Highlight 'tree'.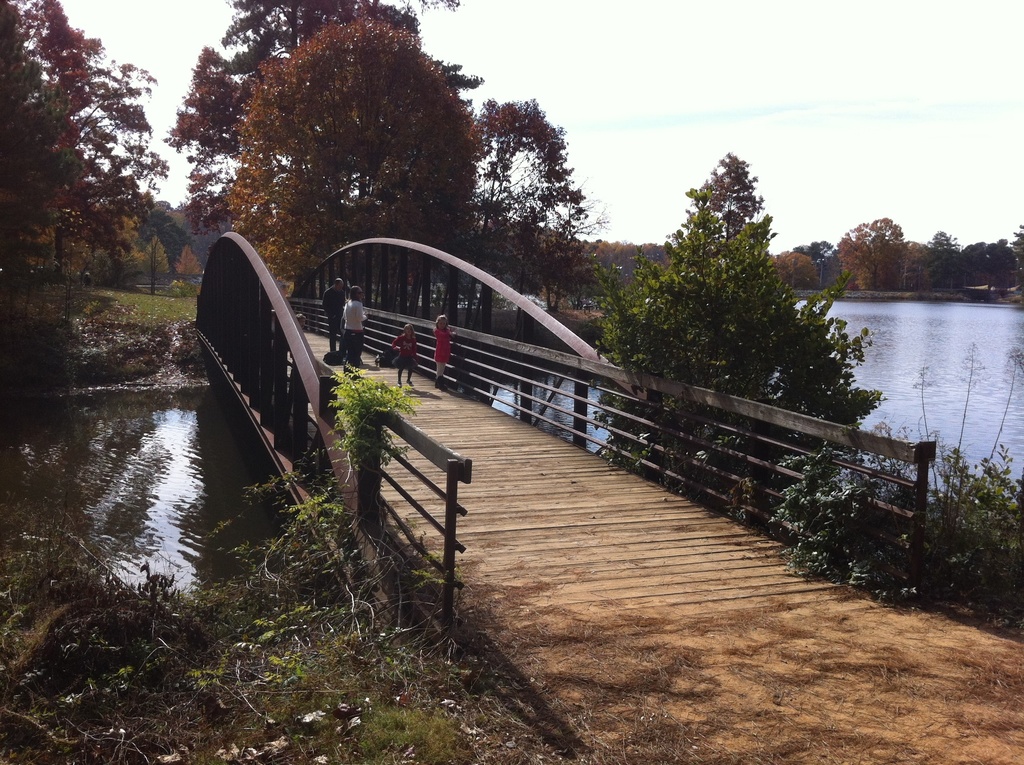
Highlighted region: {"x1": 961, "y1": 238, "x2": 986, "y2": 289}.
